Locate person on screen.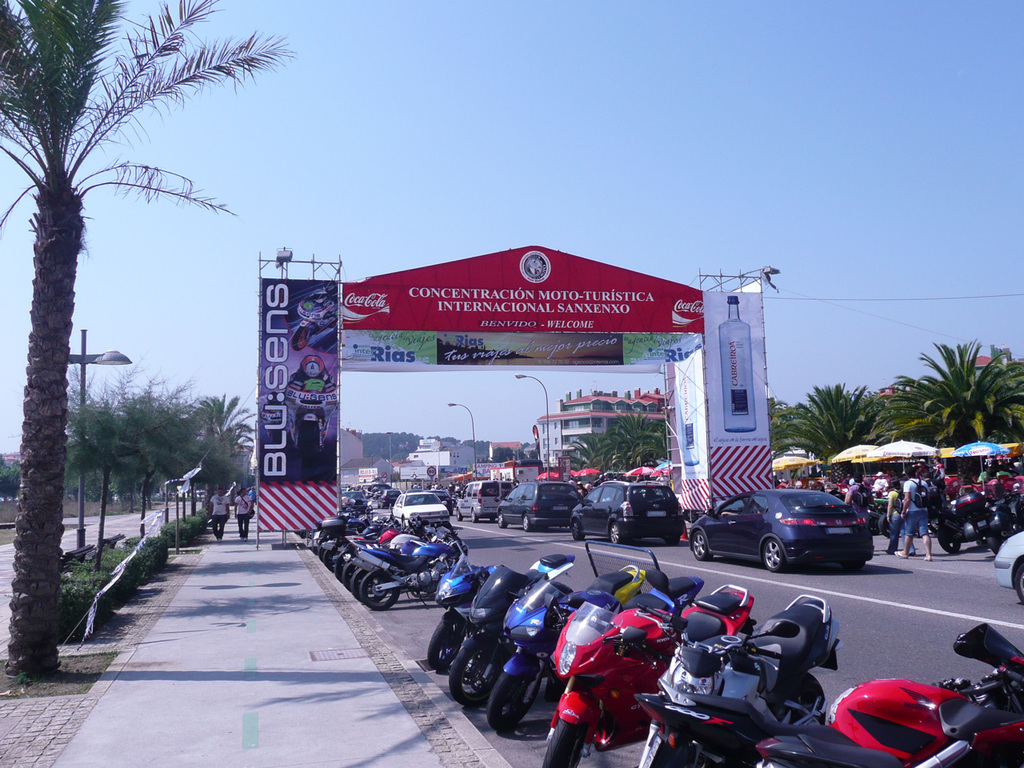
On screen at locate(897, 468, 933, 564).
